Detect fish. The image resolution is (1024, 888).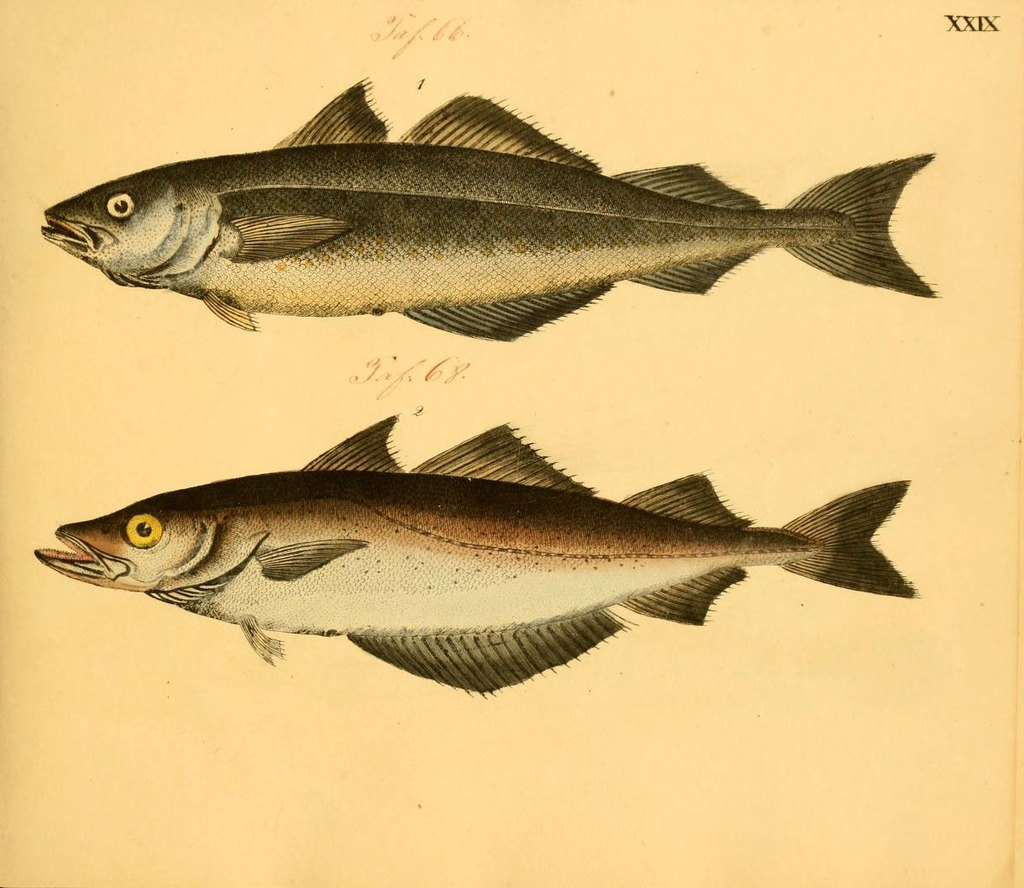
box(39, 77, 936, 344).
